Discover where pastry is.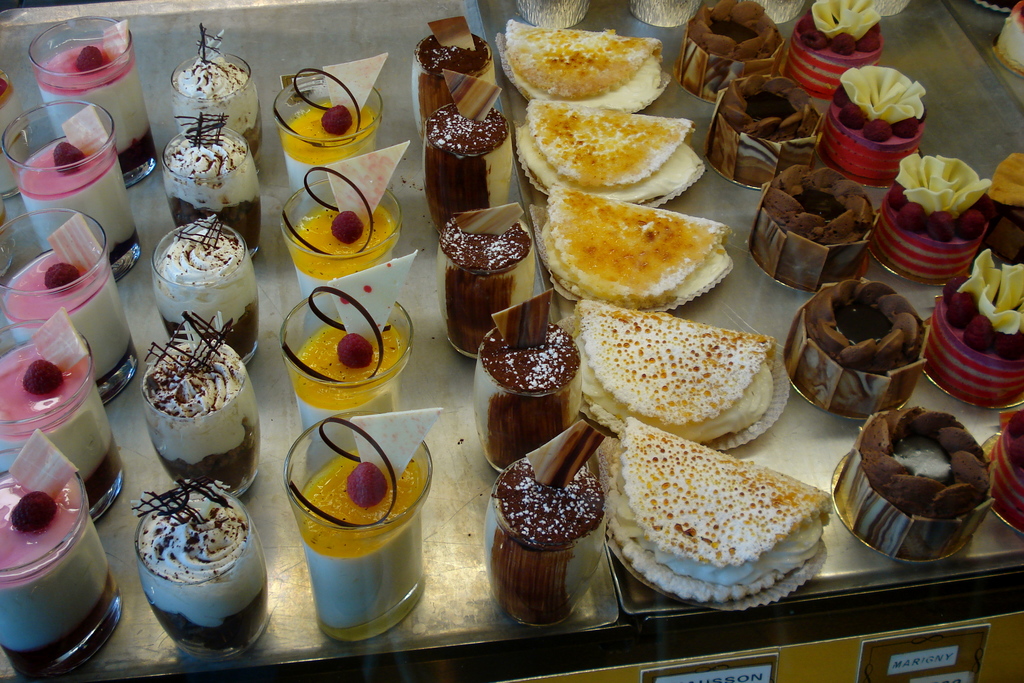
Discovered at crop(0, 429, 118, 680).
